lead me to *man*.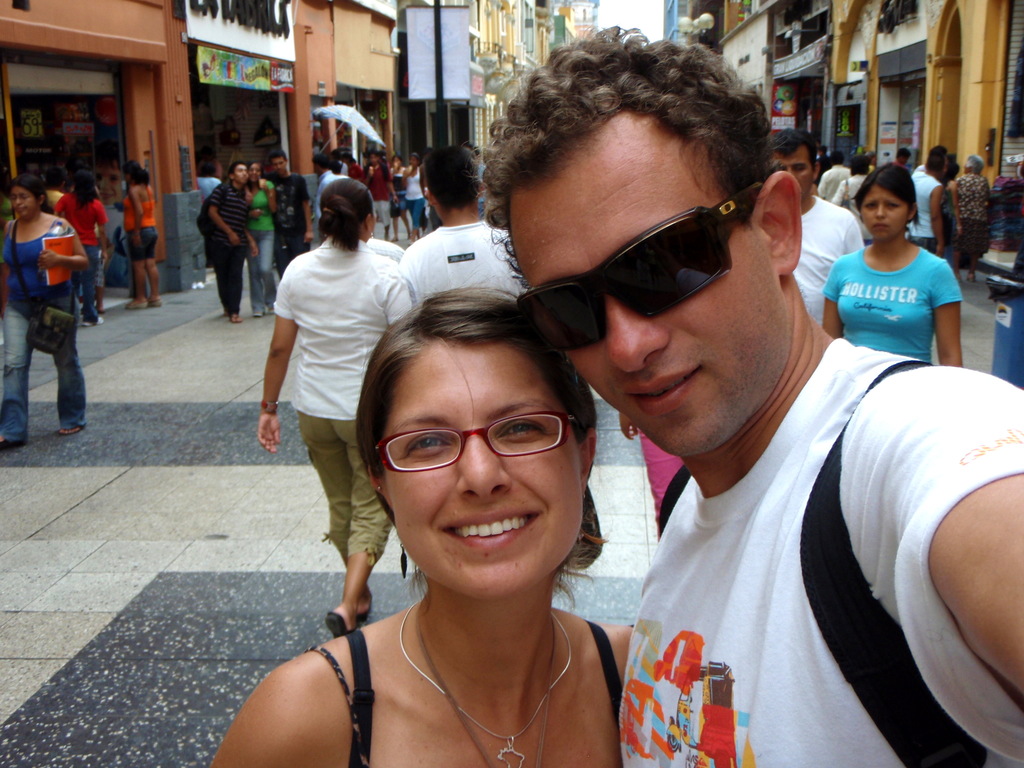
Lead to [768,125,863,332].
